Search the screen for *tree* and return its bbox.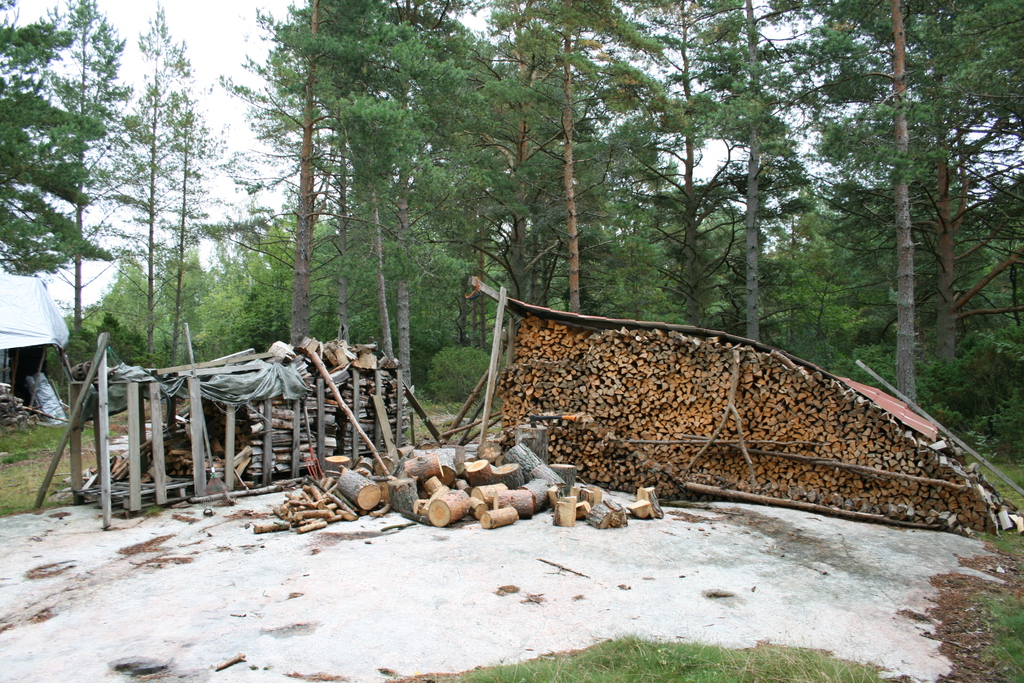
Found: bbox=(751, 0, 889, 401).
